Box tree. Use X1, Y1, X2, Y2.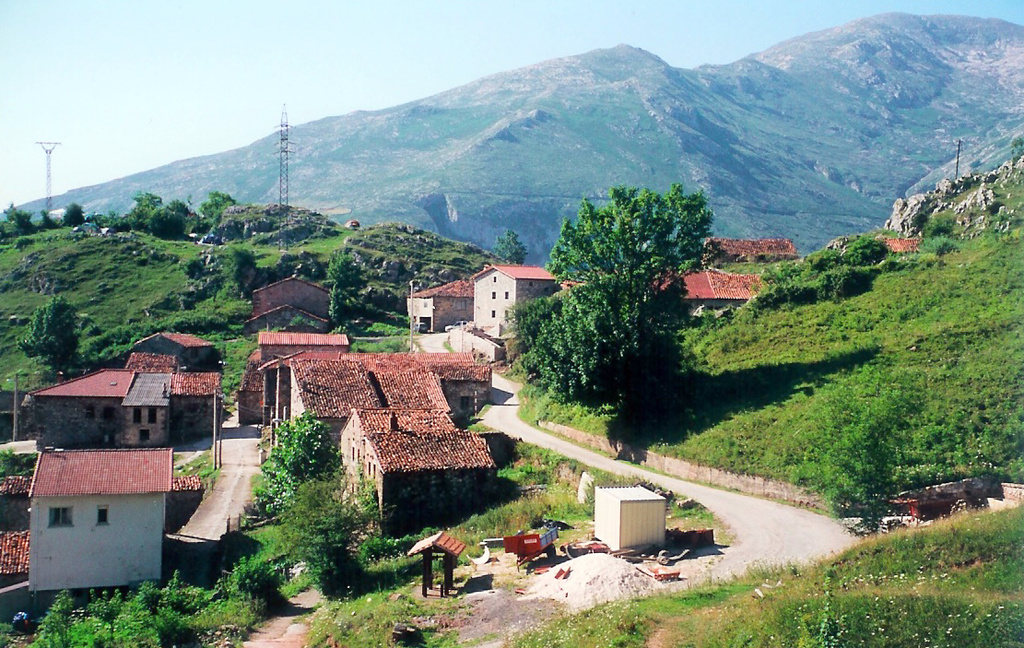
59, 203, 82, 225.
